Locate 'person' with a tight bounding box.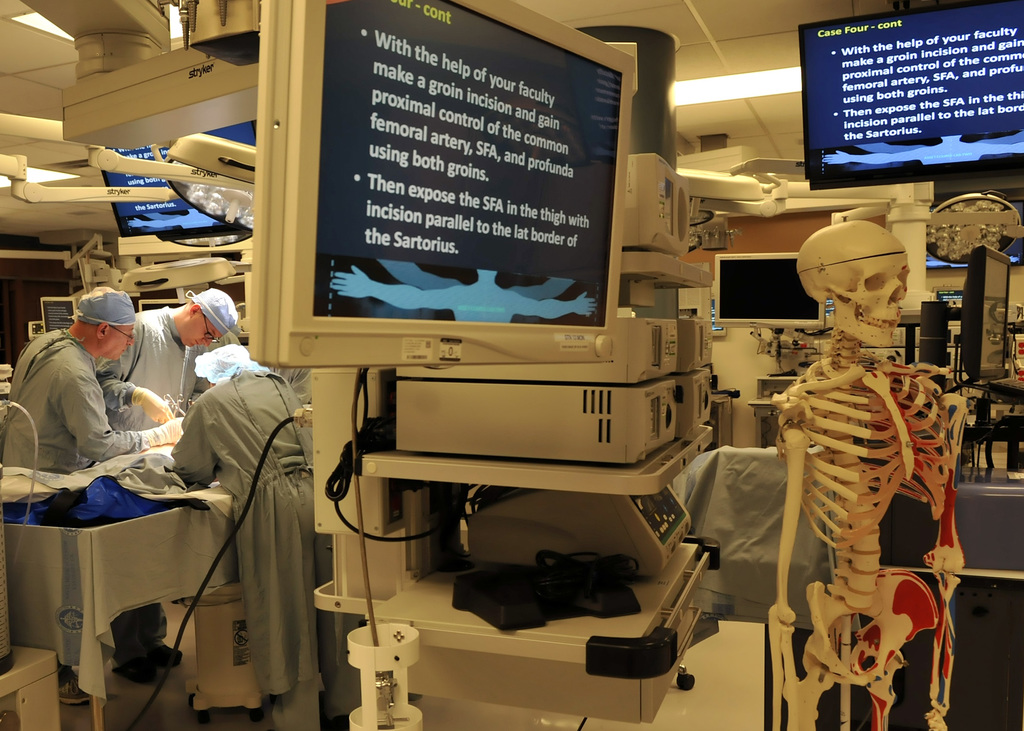
[left=0, top=287, right=186, bottom=707].
